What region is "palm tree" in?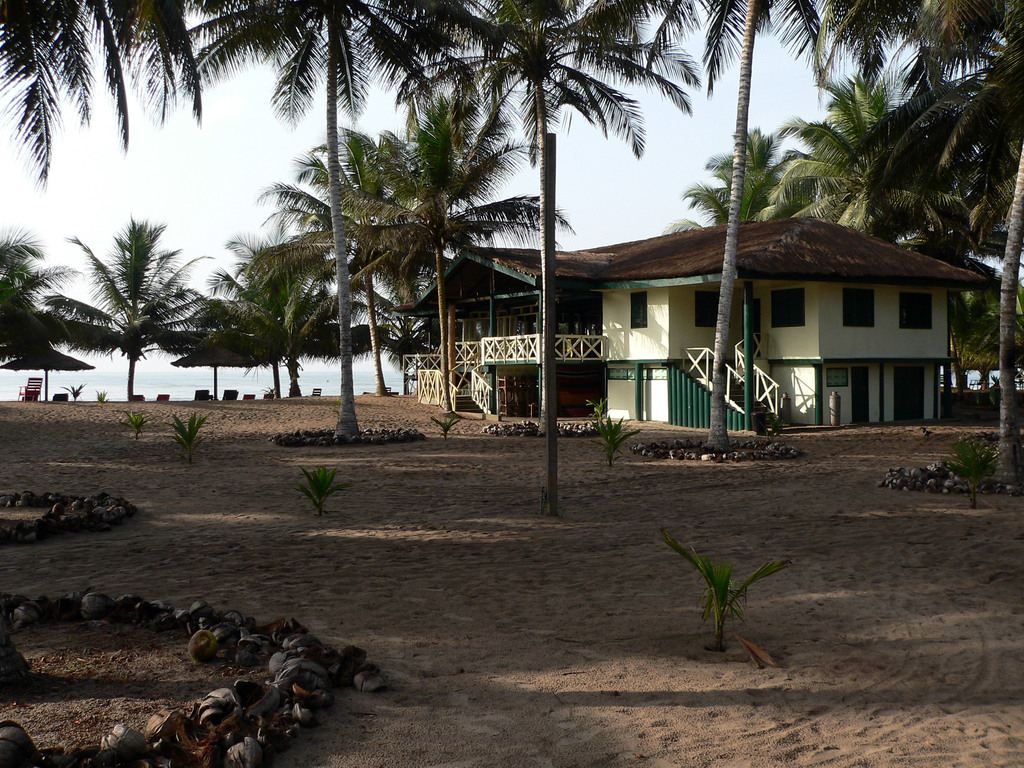
BBox(424, 2, 672, 472).
